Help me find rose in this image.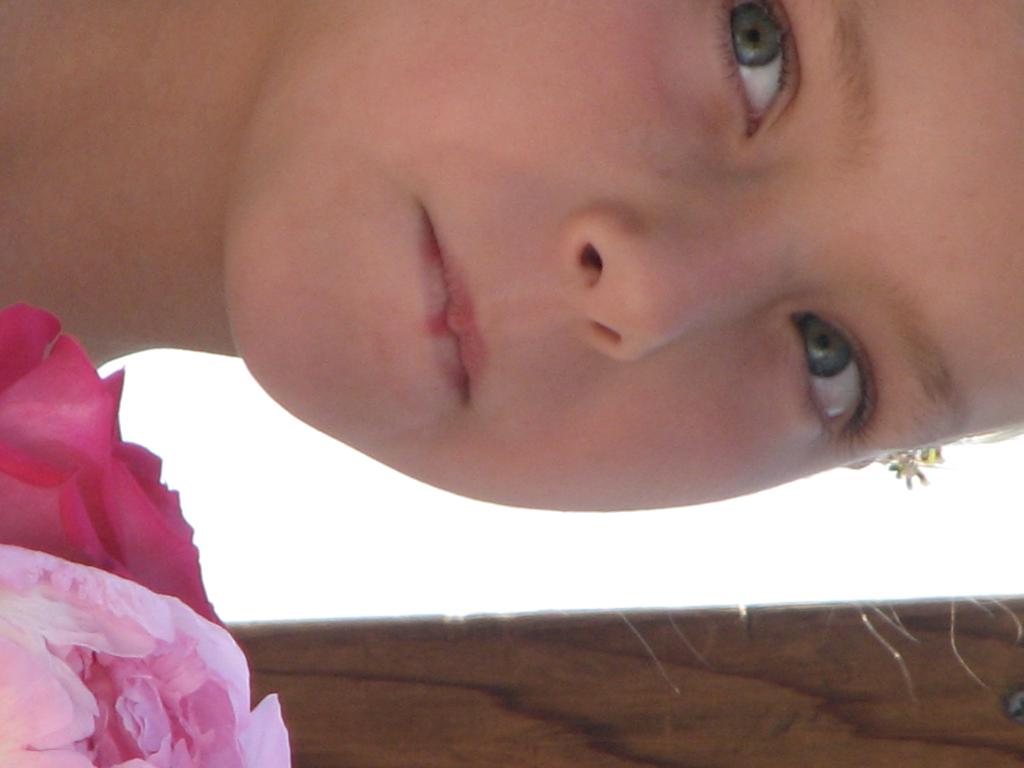
Found it: [0, 544, 292, 767].
